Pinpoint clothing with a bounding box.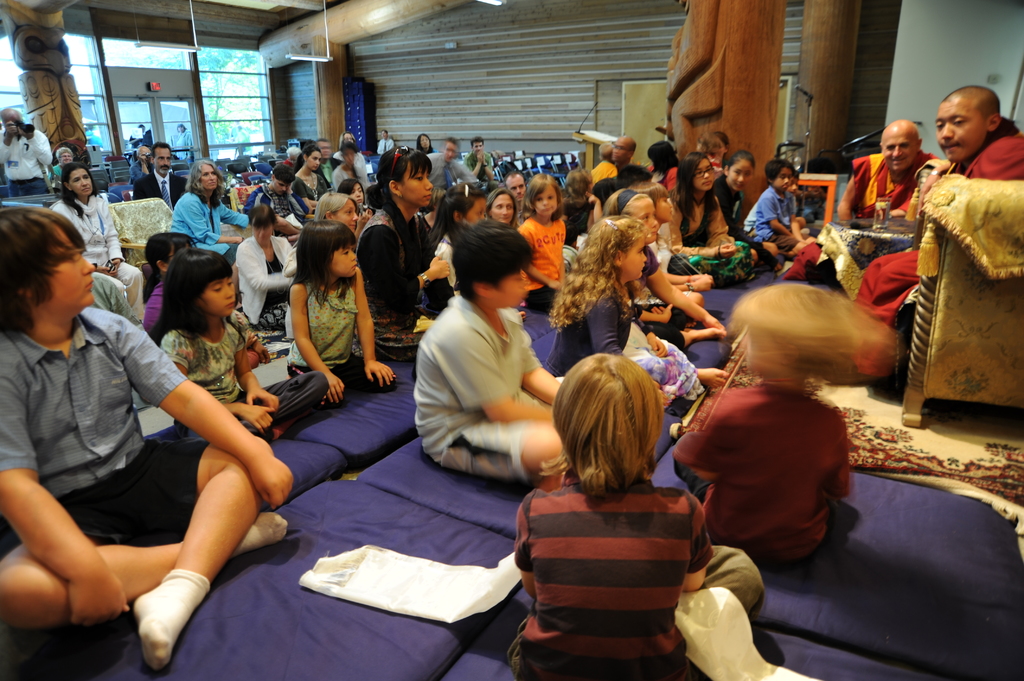
pyautogui.locateOnScreen(161, 191, 250, 261).
